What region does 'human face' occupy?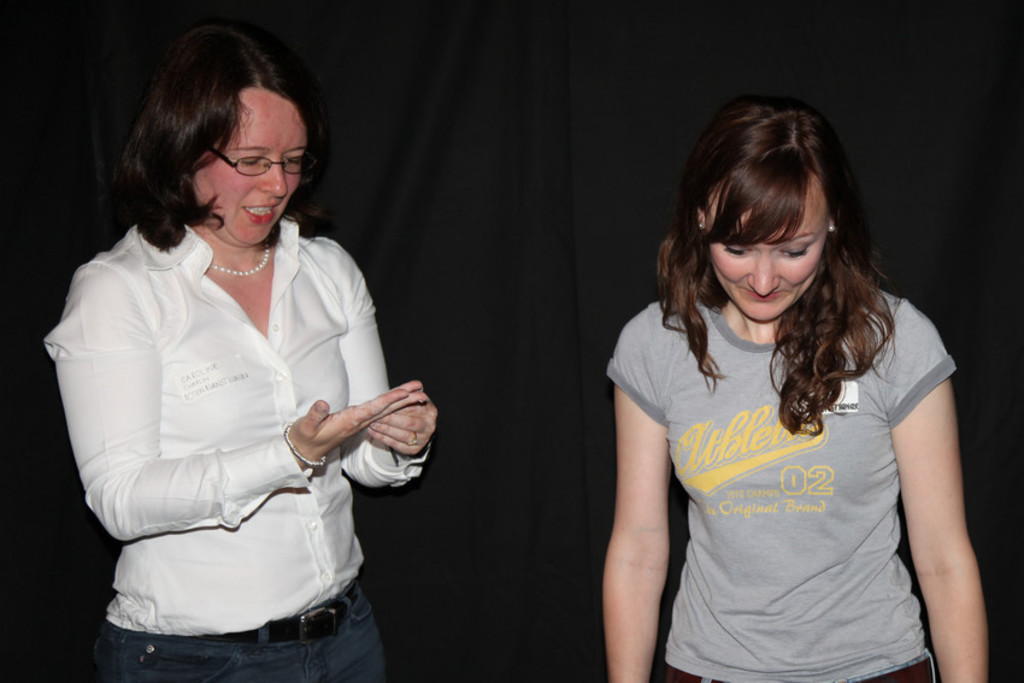
<bbox>188, 93, 302, 241</bbox>.
